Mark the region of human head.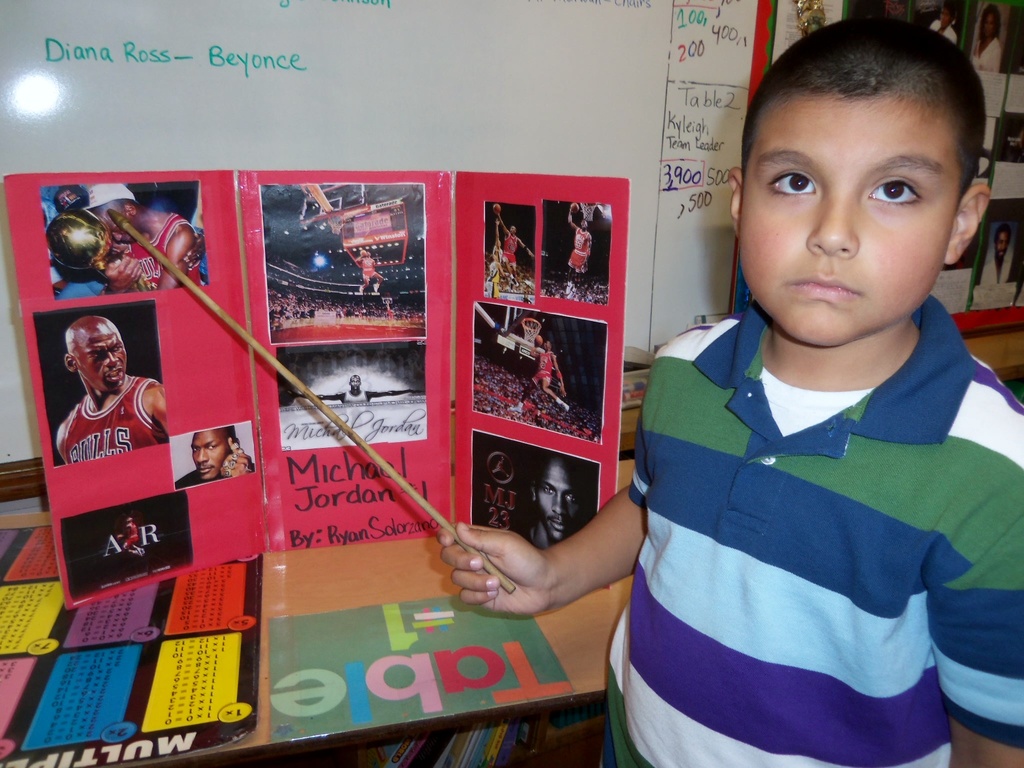
Region: <bbox>939, 5, 959, 25</bbox>.
